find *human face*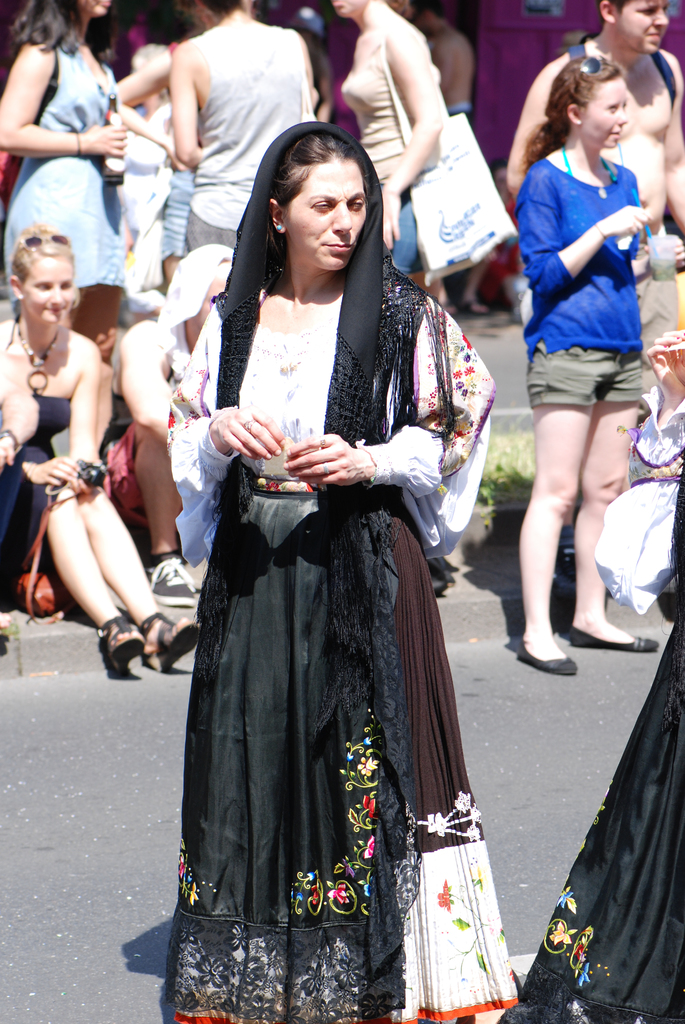
[578,74,625,151]
